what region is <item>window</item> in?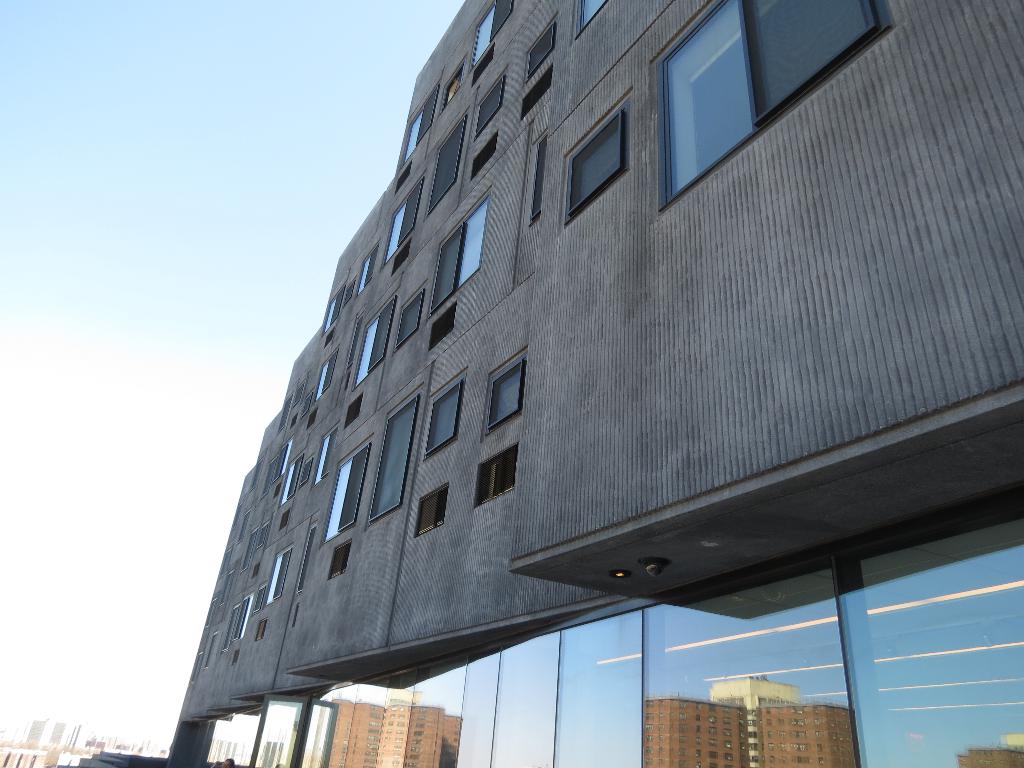
pyautogui.locateOnScreen(239, 524, 264, 567).
